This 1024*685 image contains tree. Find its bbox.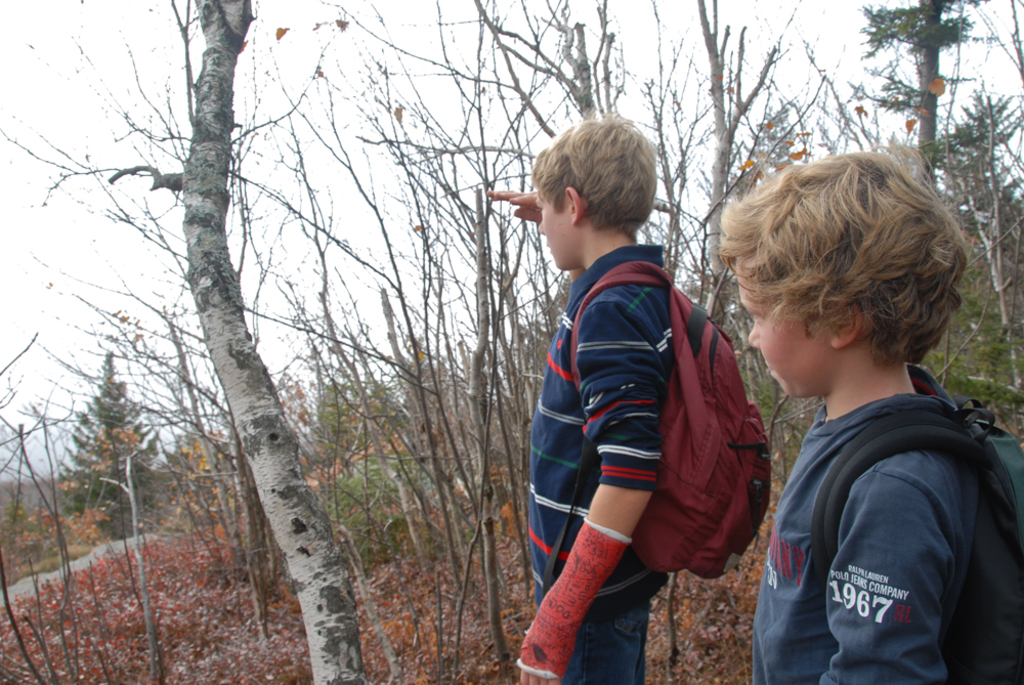
[left=859, top=0, right=1011, bottom=196].
